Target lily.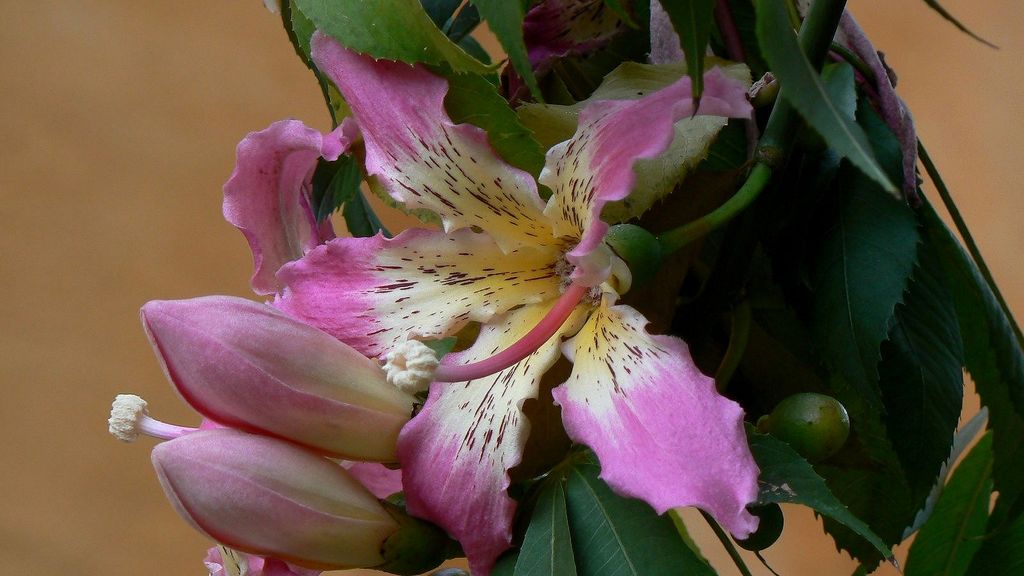
Target region: box=[147, 428, 406, 575].
